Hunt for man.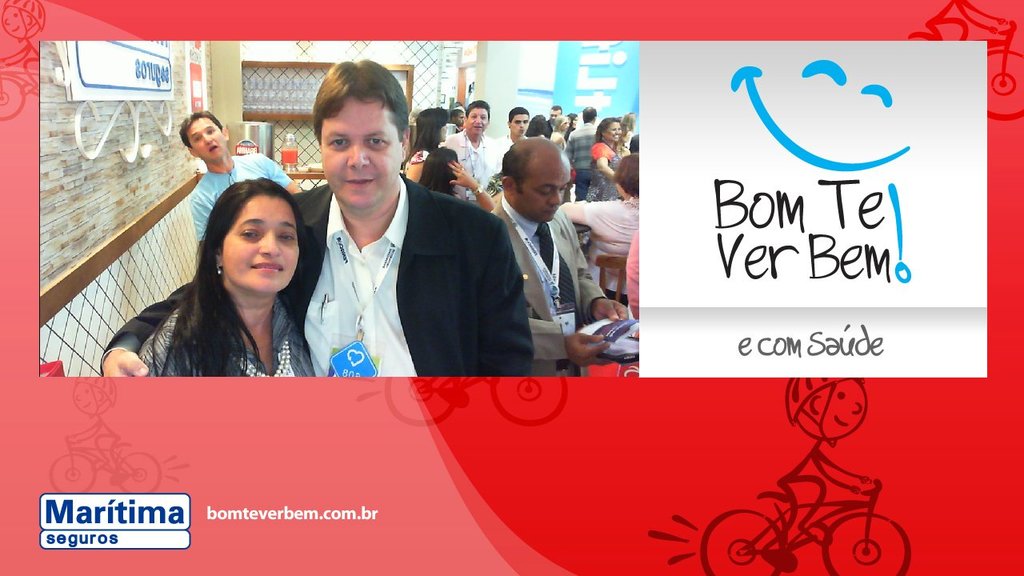
Hunted down at region(573, 112, 607, 207).
